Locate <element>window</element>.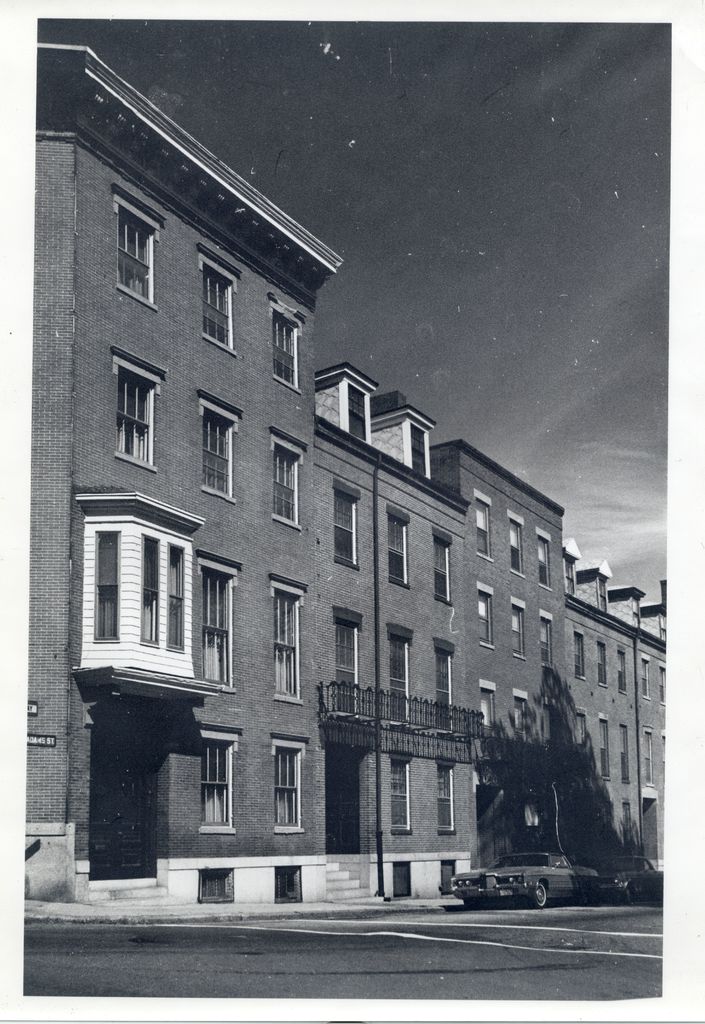
Bounding box: box=[597, 644, 613, 685].
